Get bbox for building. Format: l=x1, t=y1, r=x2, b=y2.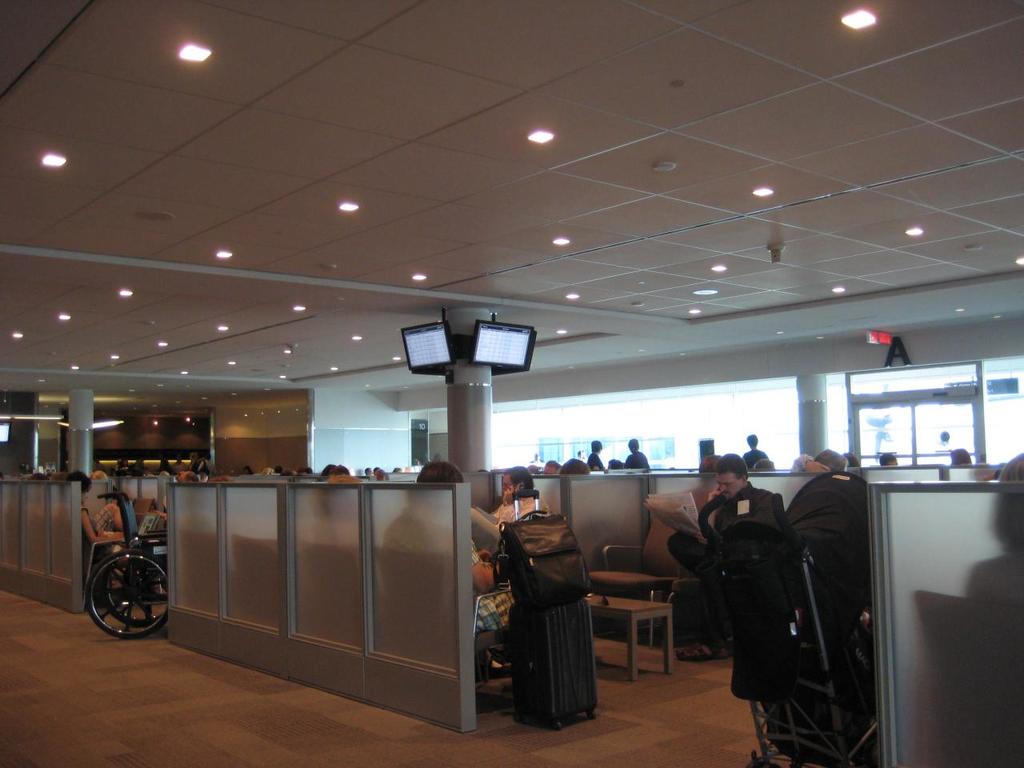
l=0, t=1, r=1023, b=763.
